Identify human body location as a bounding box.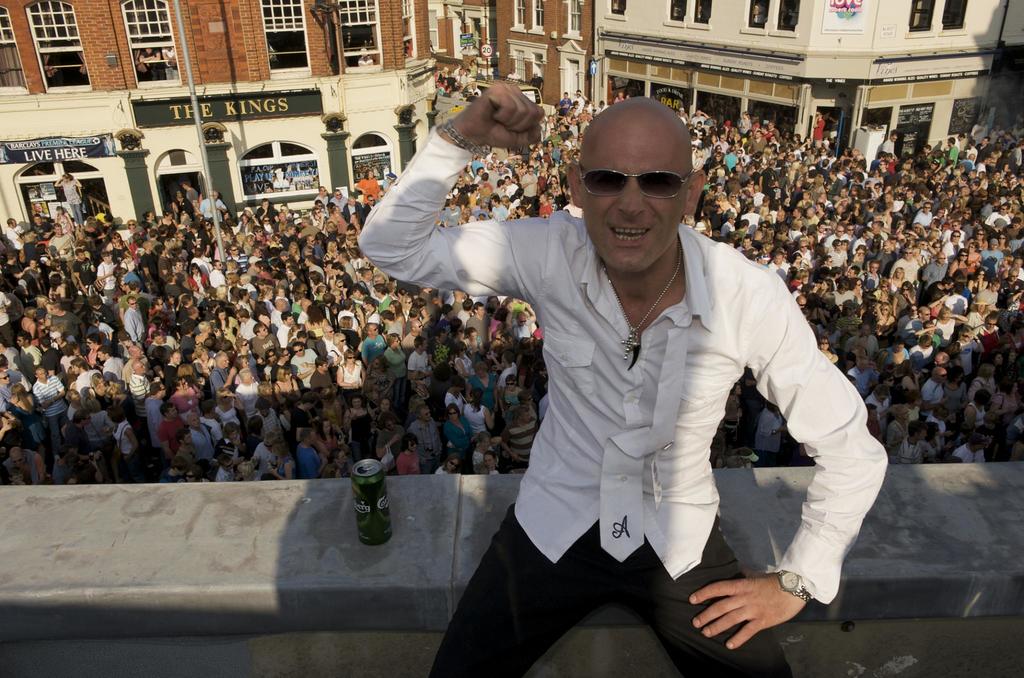
216, 283, 234, 314.
